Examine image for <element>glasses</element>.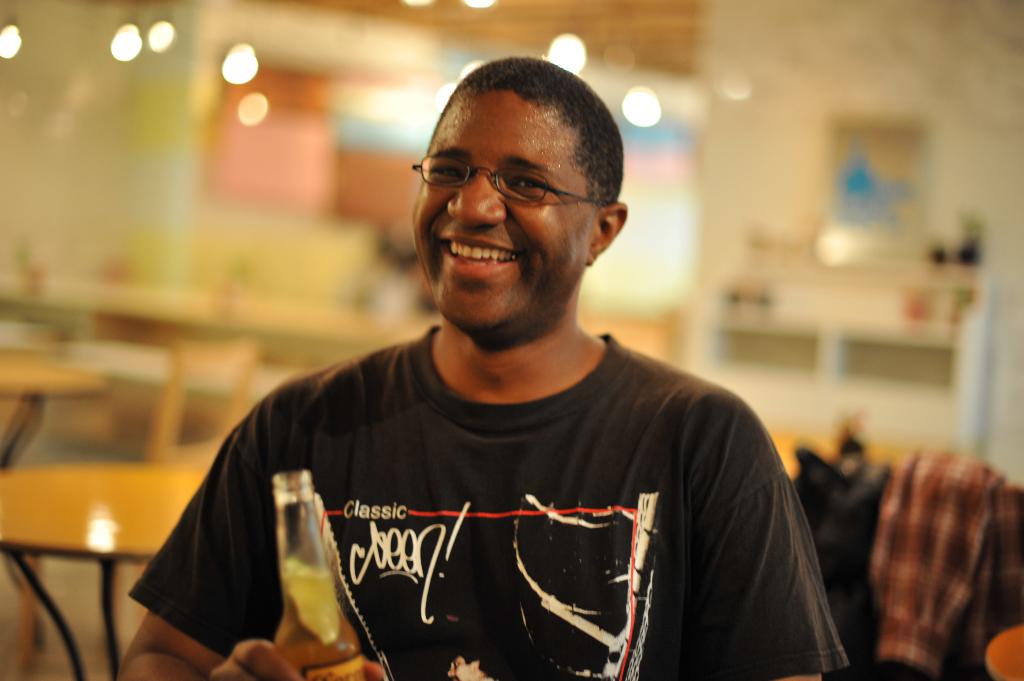
Examination result: bbox=(412, 146, 614, 212).
